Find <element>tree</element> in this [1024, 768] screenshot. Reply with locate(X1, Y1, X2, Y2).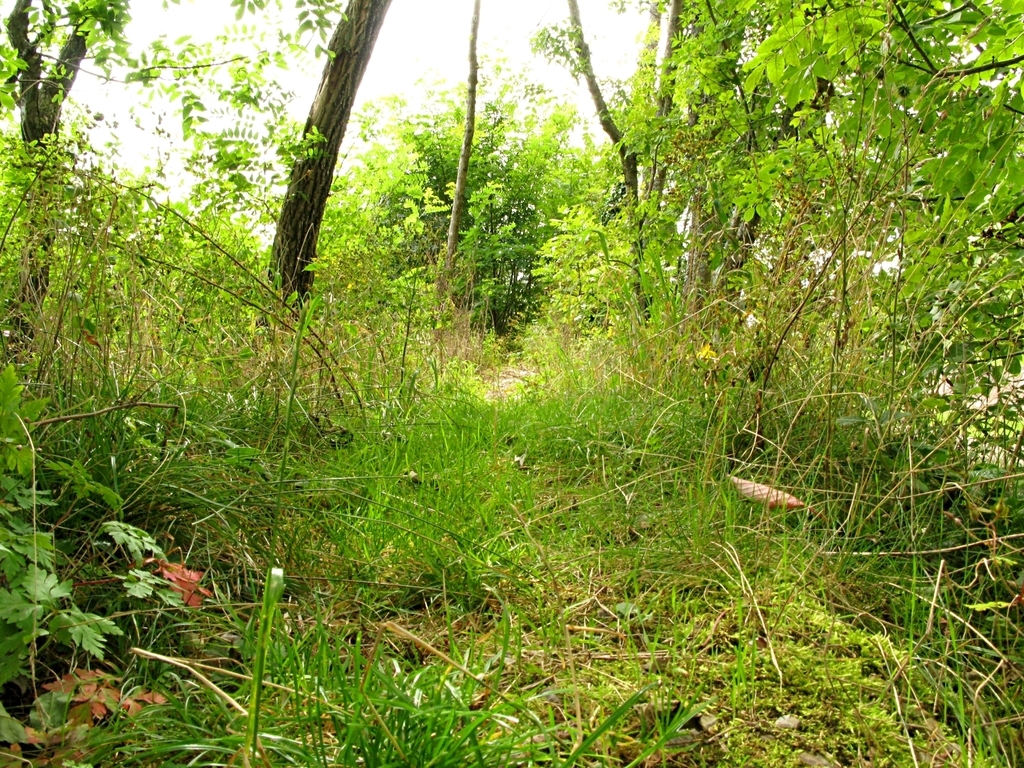
locate(0, 0, 126, 351).
